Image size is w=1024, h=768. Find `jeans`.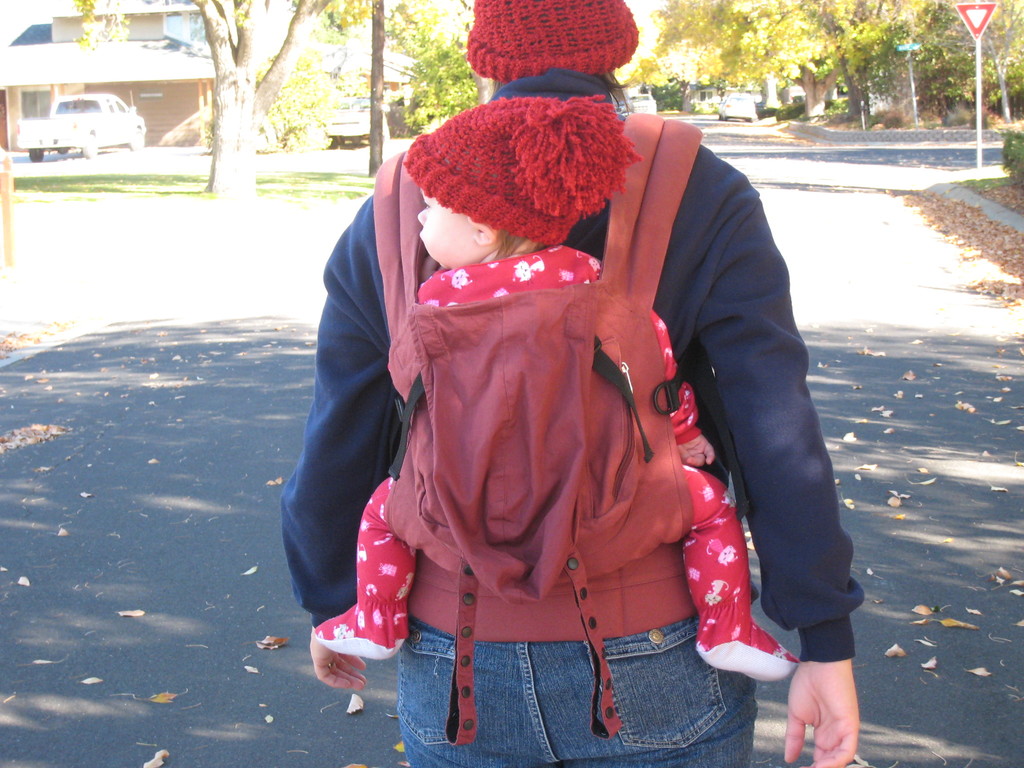
384, 627, 698, 752.
